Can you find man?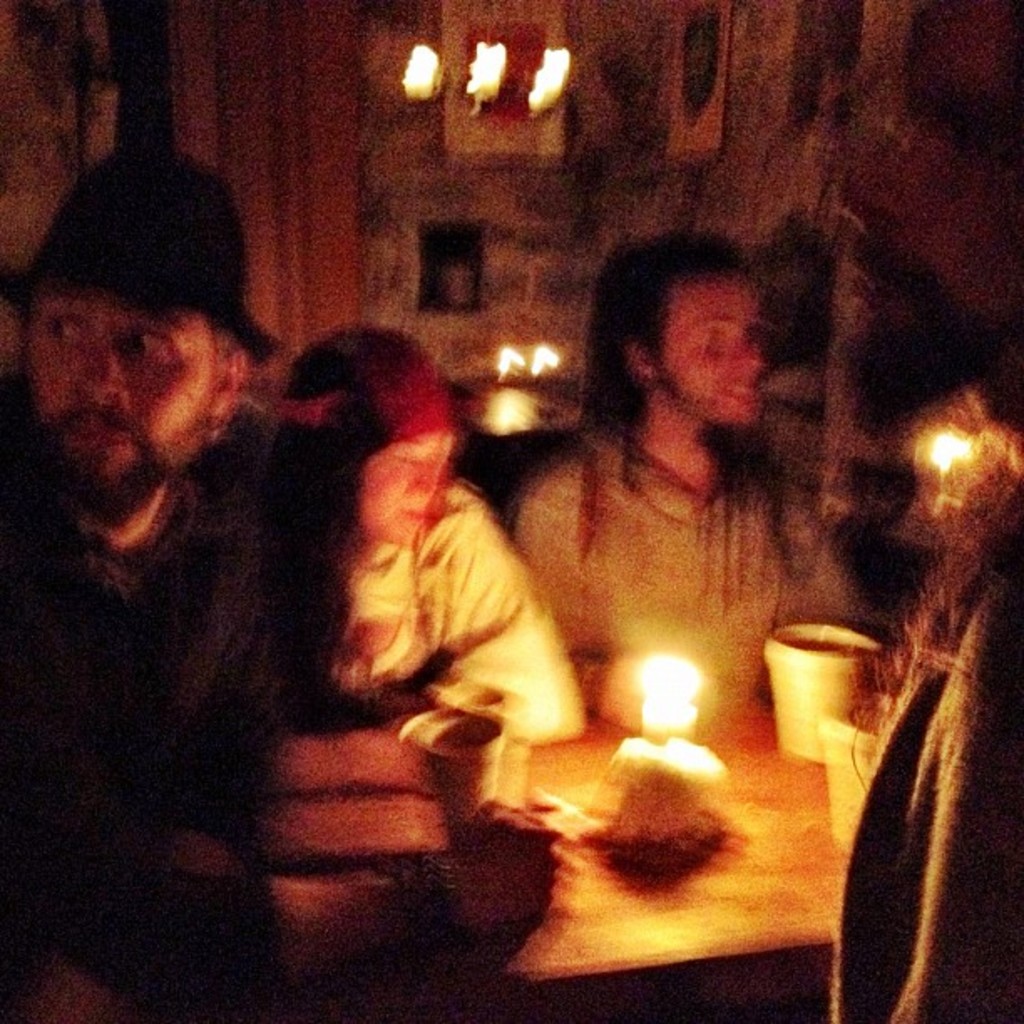
Yes, bounding box: (17, 174, 370, 883).
